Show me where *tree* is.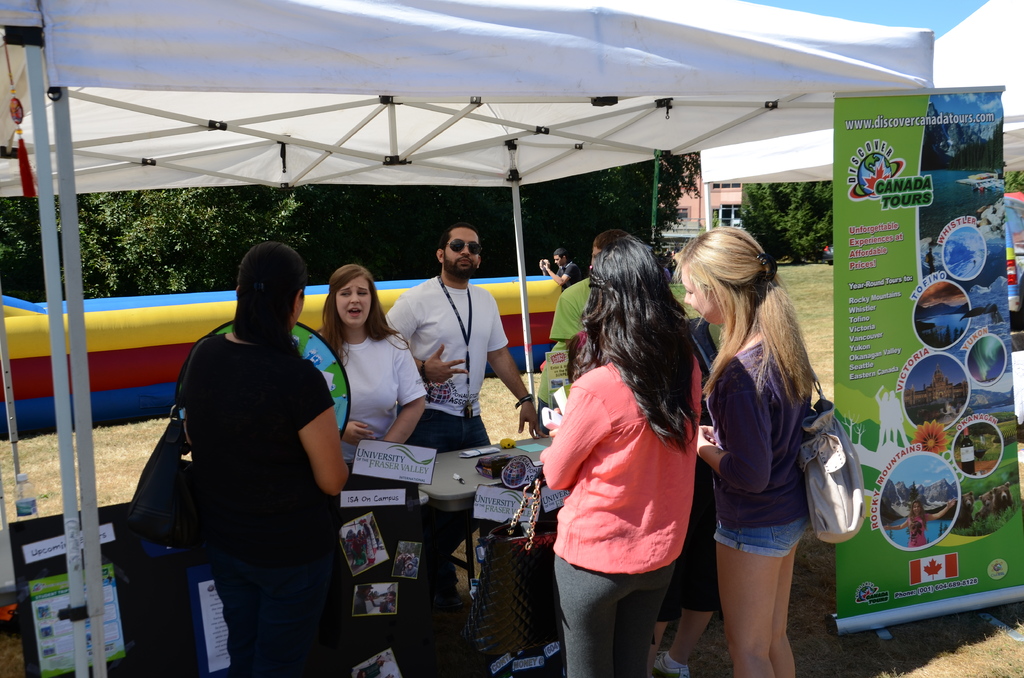
*tree* is at left=731, top=177, right=841, bottom=273.
